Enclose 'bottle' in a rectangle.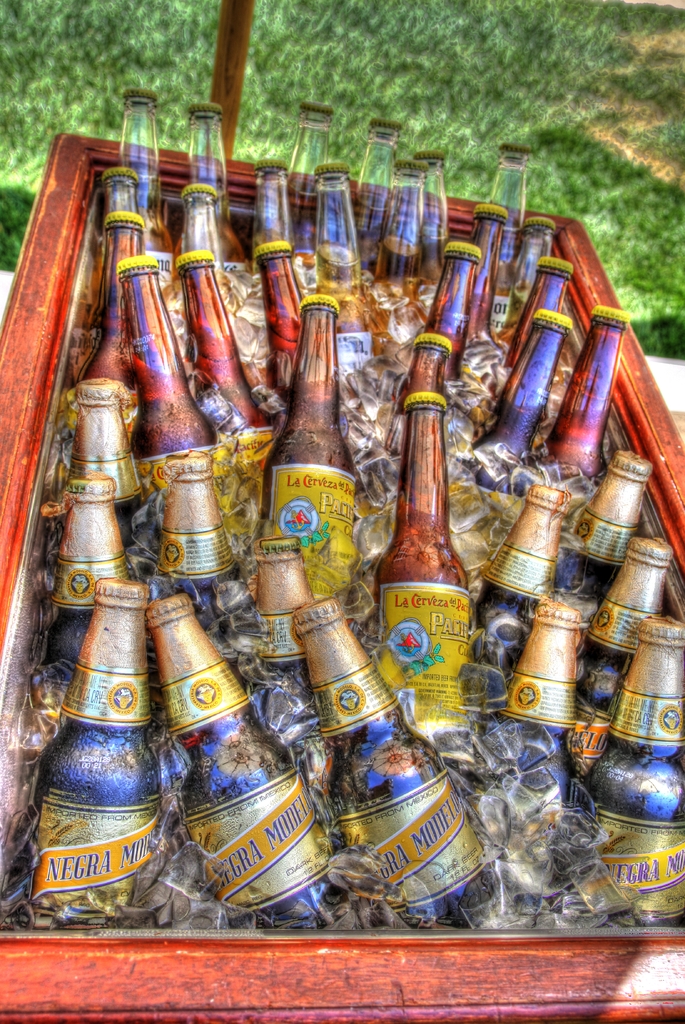
select_region(22, 468, 126, 722).
